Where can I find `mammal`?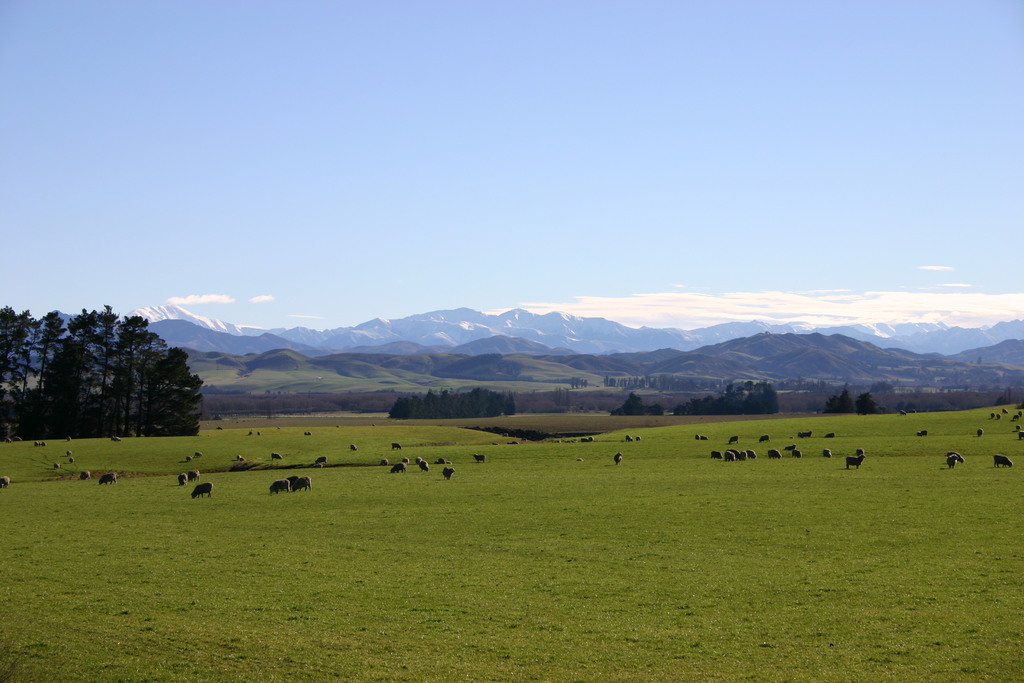
You can find it at {"x1": 269, "y1": 479, "x2": 291, "y2": 494}.
